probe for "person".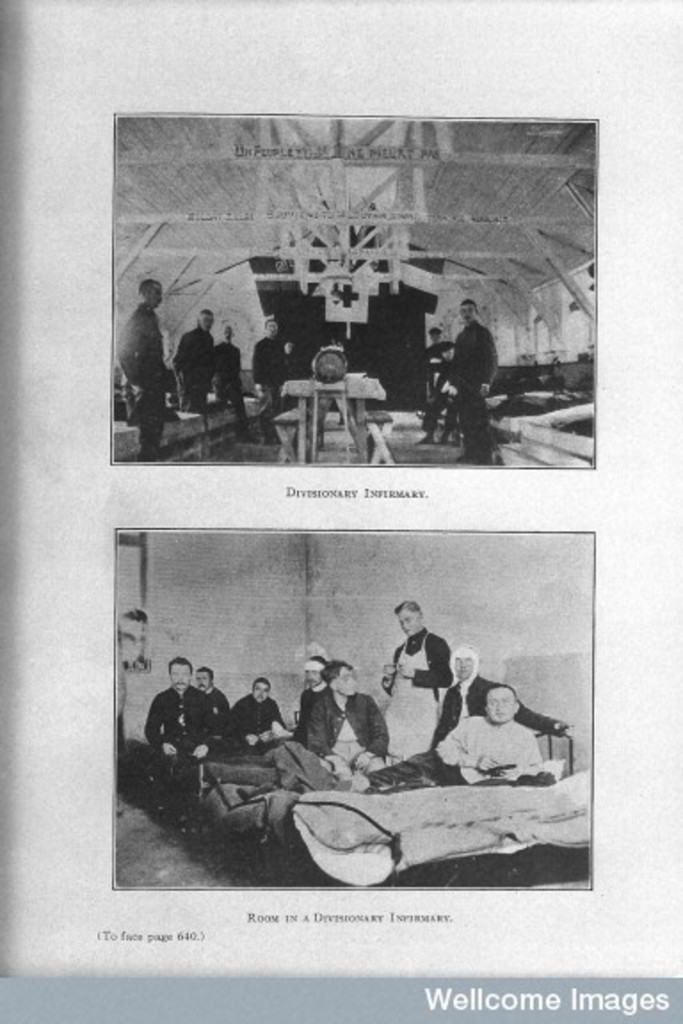
Probe result: bbox=(253, 316, 295, 441).
